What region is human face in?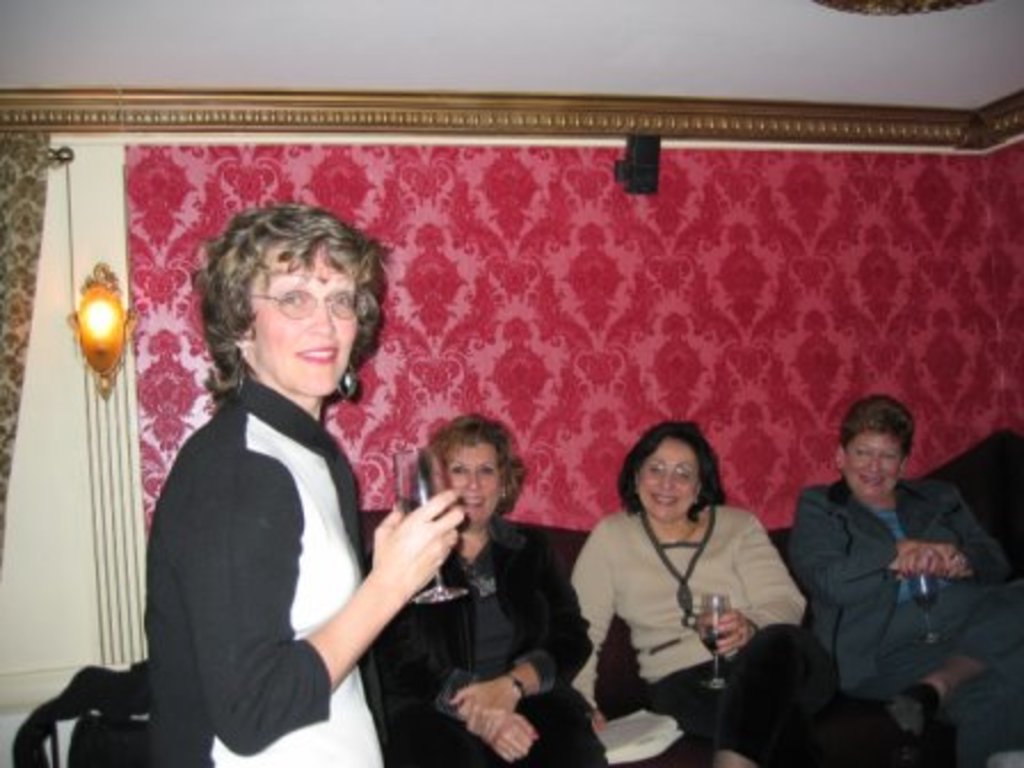
locate(640, 439, 704, 521).
